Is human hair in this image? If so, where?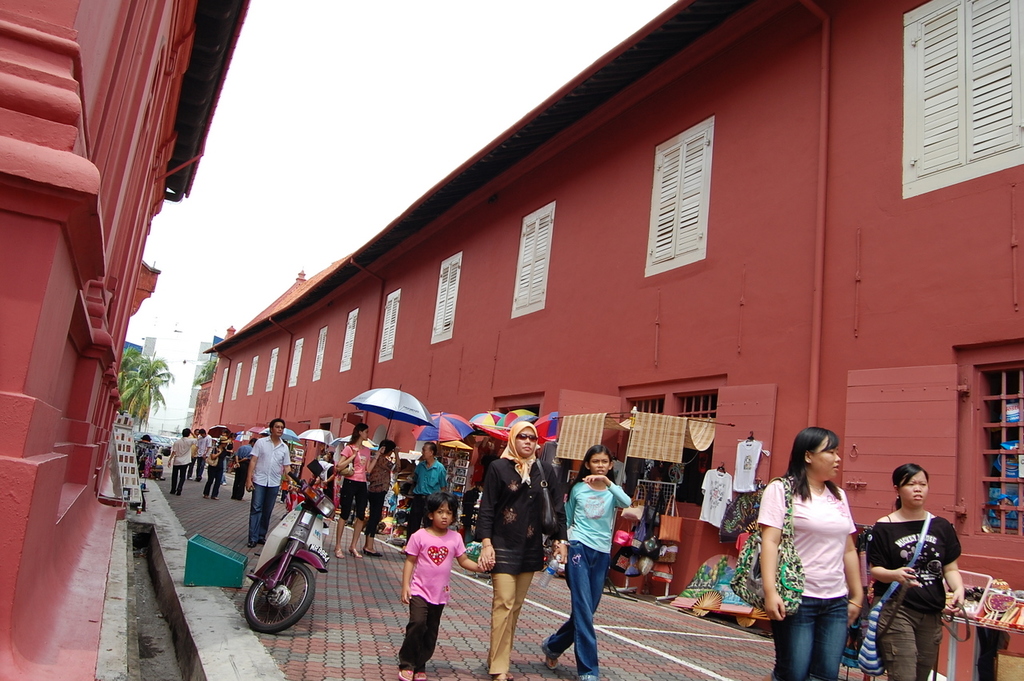
Yes, at [left=183, top=429, right=189, bottom=435].
